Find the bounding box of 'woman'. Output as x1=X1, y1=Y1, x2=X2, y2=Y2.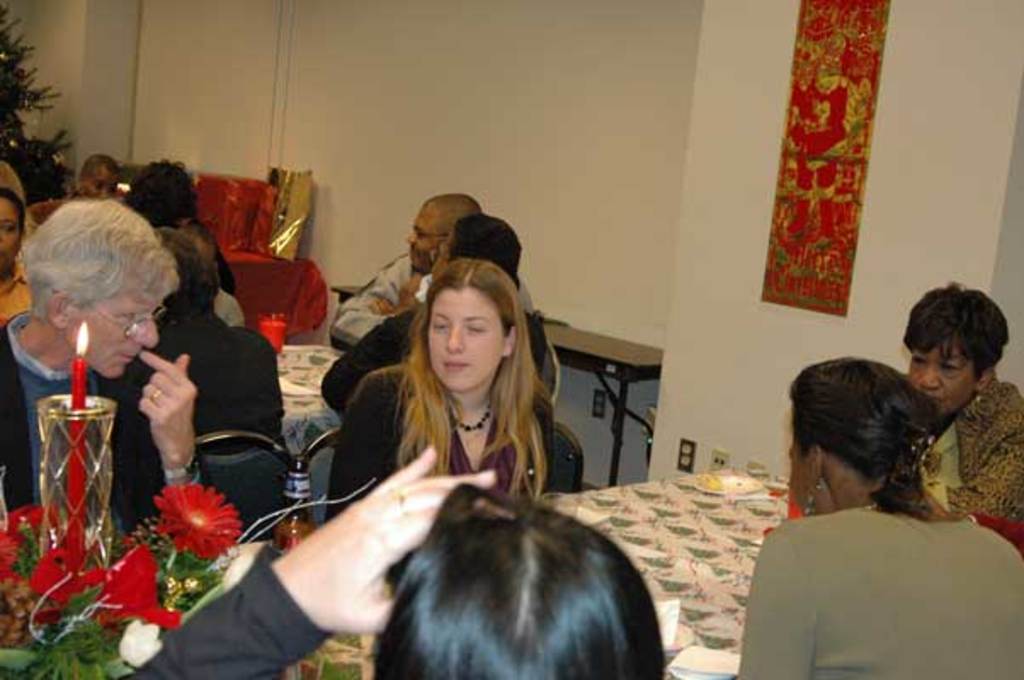
x1=315, y1=212, x2=560, y2=413.
